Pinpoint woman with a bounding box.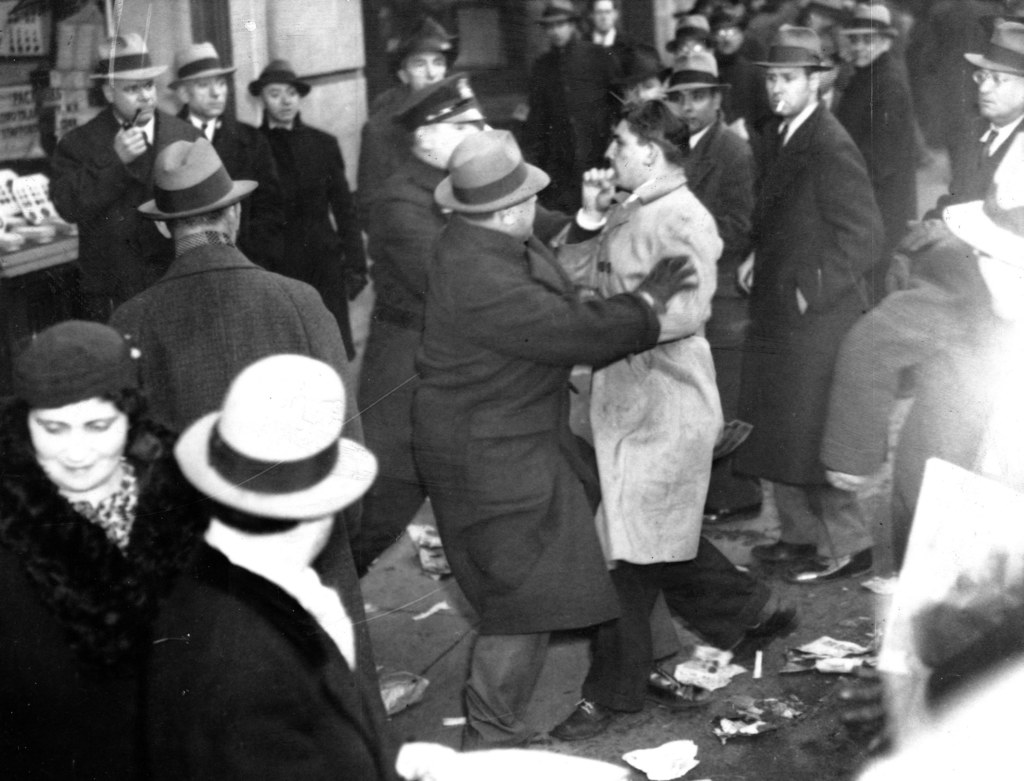
1 265 259 747.
